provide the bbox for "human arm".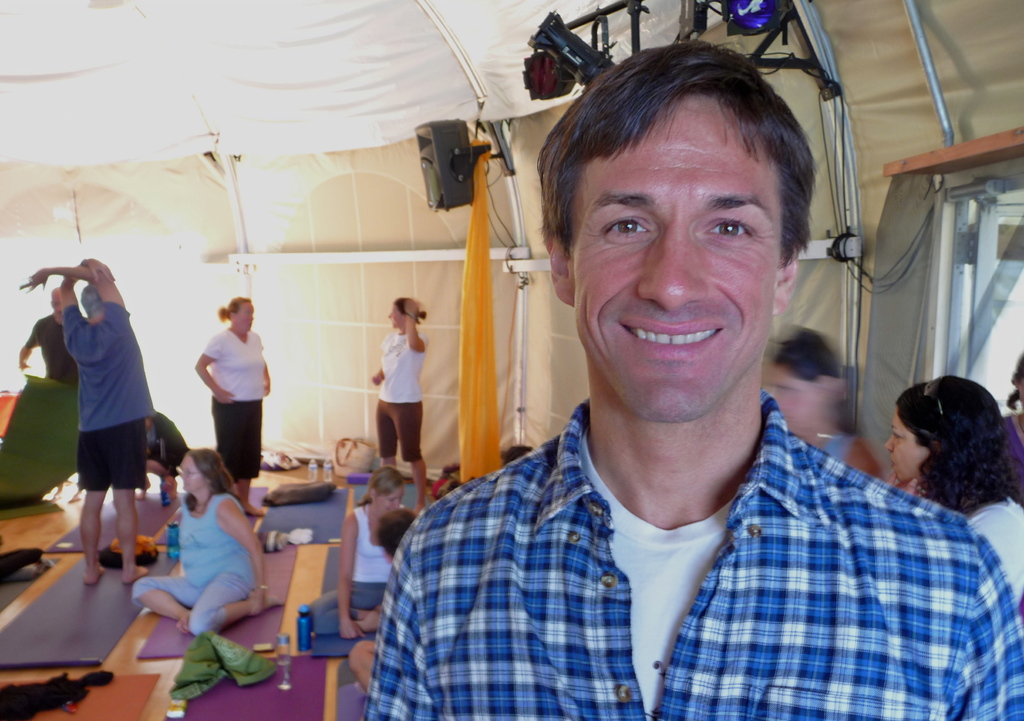
detection(58, 255, 120, 323).
